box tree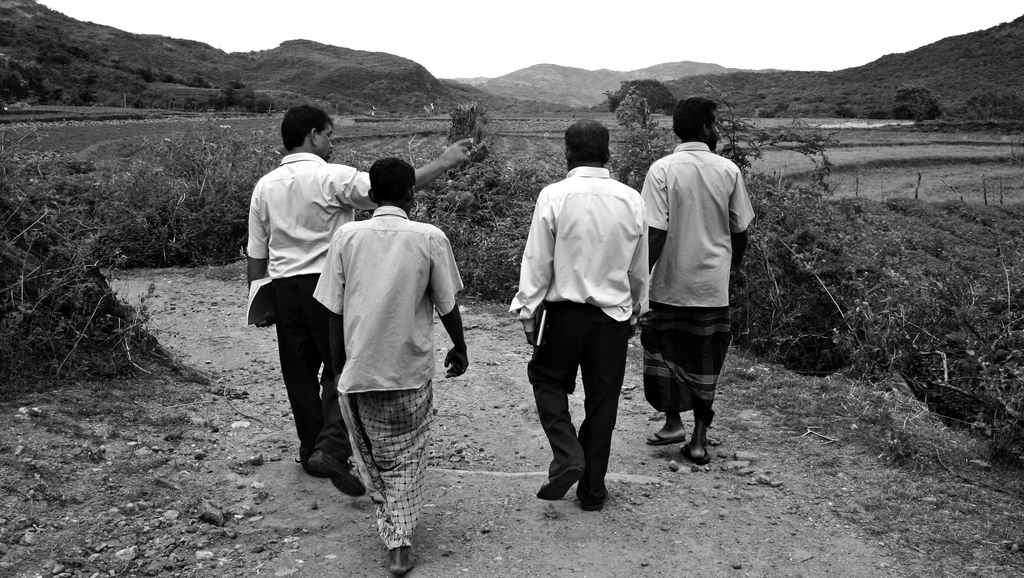
134:67:155:83
